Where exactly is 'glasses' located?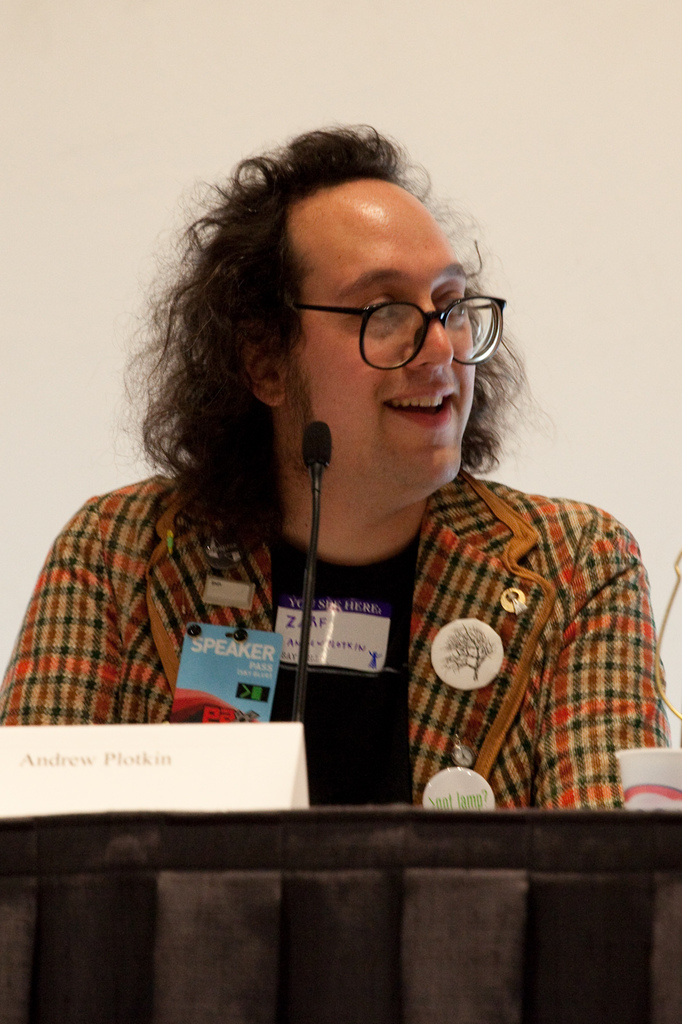
Its bounding box is [x1=252, y1=269, x2=503, y2=369].
